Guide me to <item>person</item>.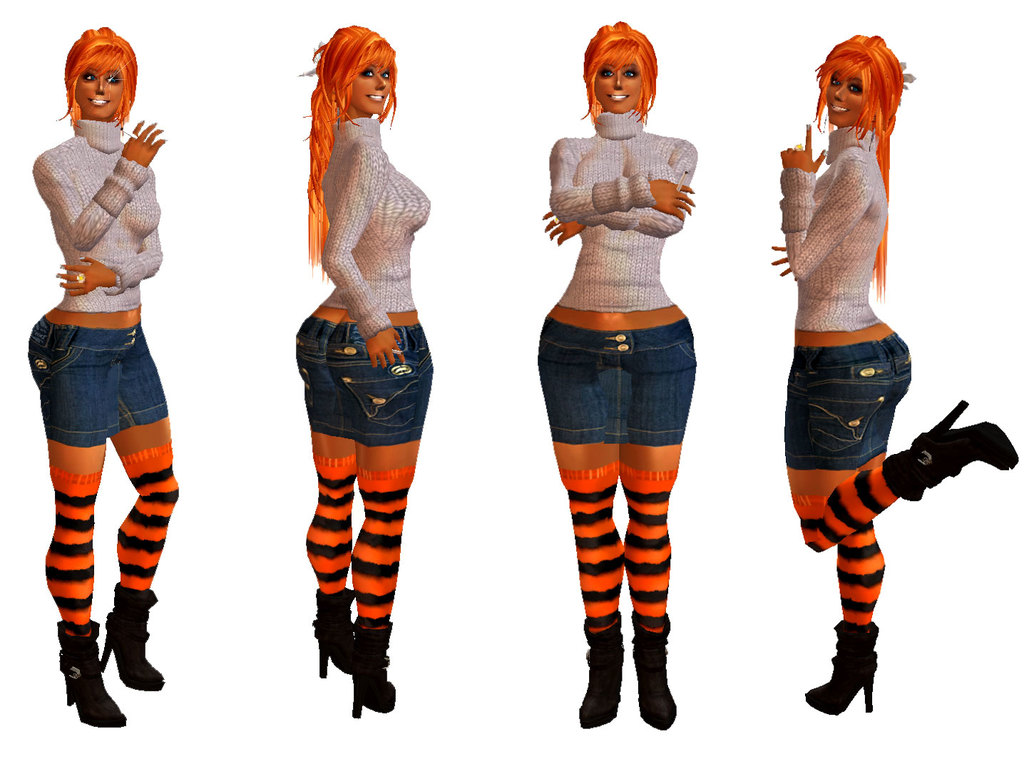
Guidance: crop(16, 4, 193, 738).
